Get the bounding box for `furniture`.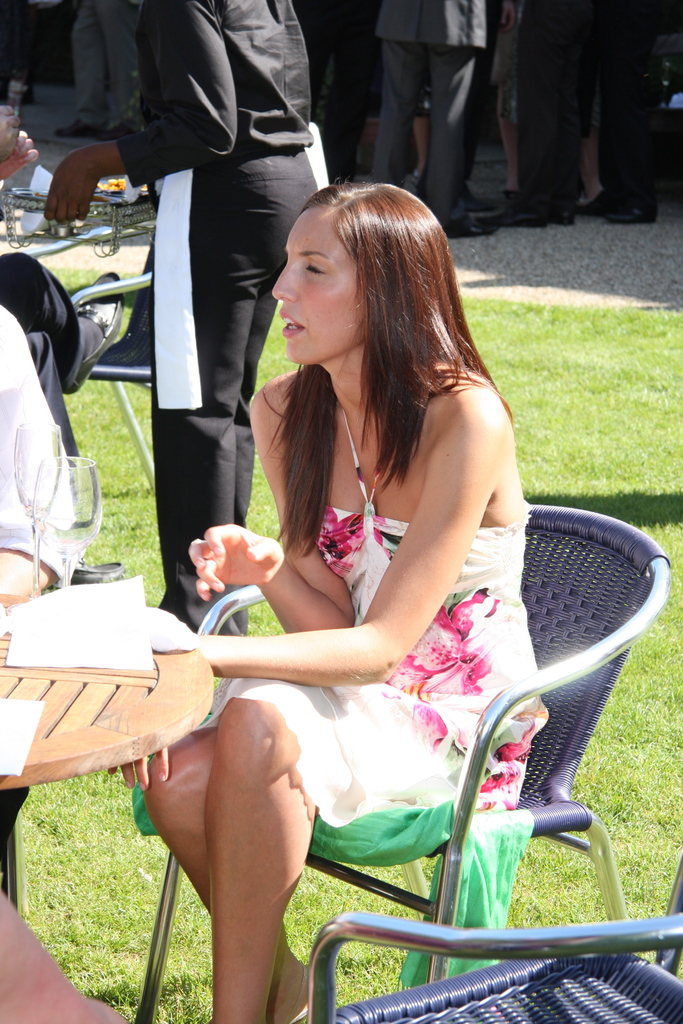
0, 586, 210, 915.
